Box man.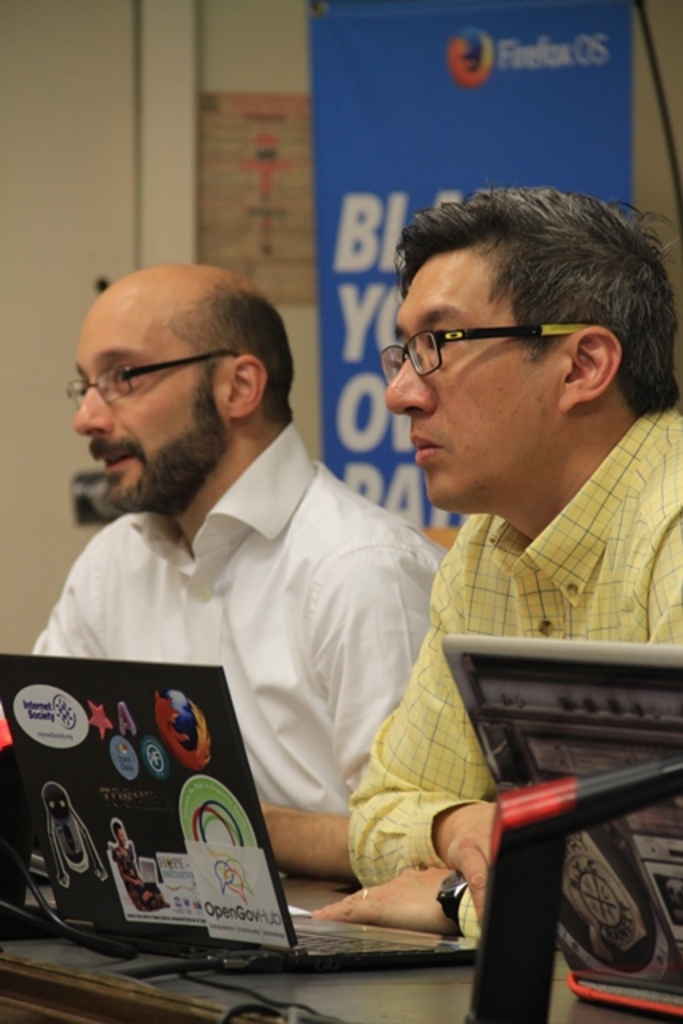
[301,178,681,942].
